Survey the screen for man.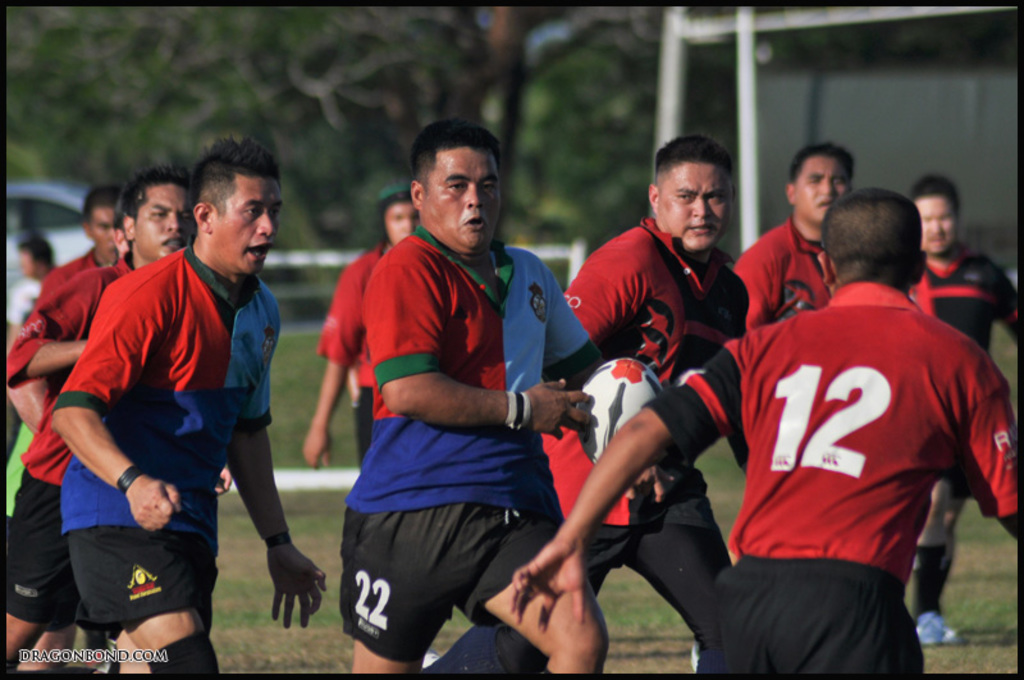
Survey found: select_region(737, 143, 856, 332).
